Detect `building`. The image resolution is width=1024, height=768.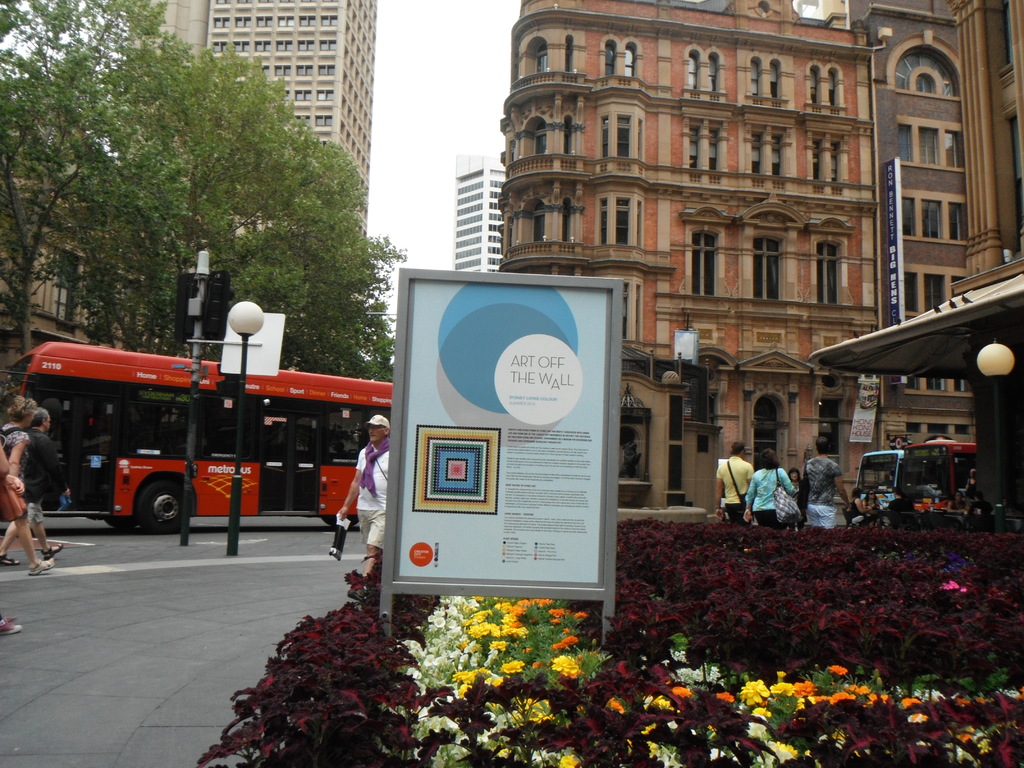
(x1=146, y1=0, x2=370, y2=252).
